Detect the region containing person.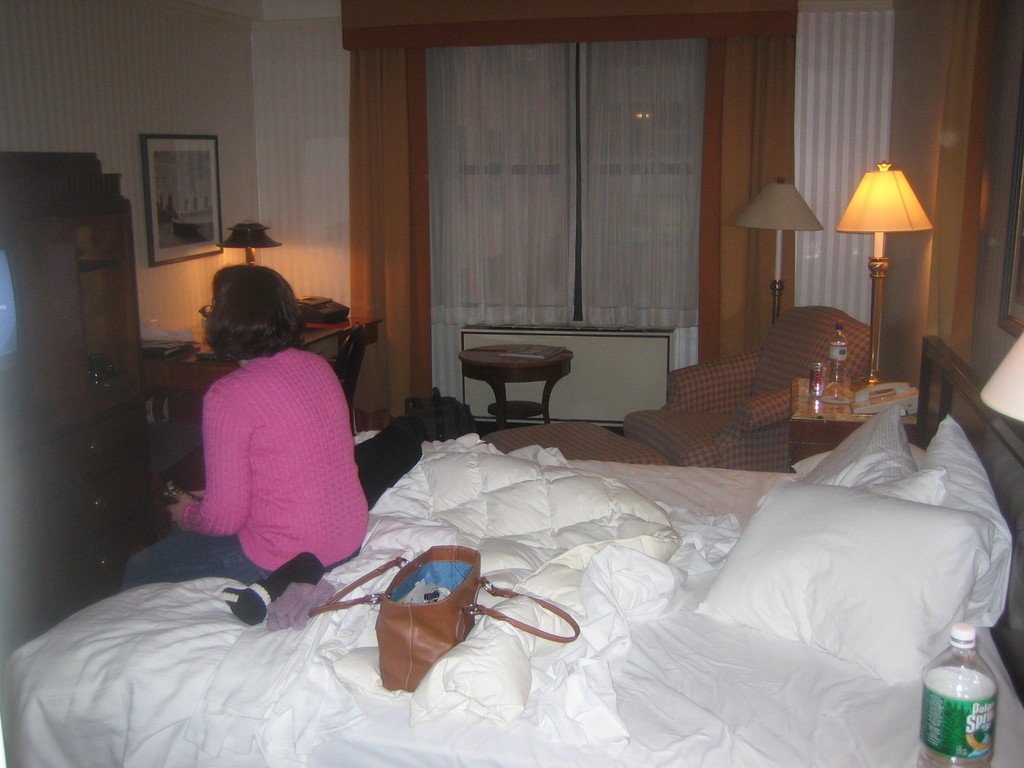
bbox=[169, 241, 377, 630].
